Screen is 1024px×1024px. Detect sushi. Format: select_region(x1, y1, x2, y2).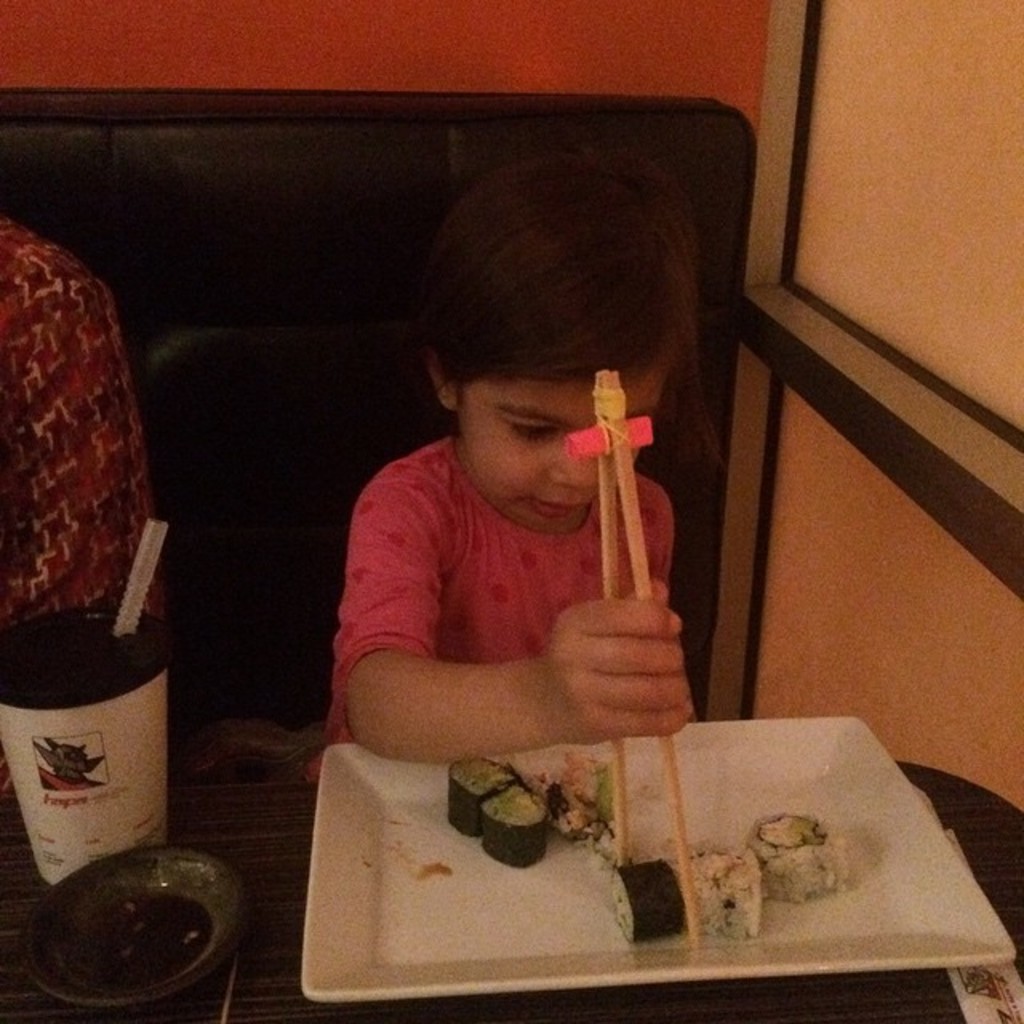
select_region(749, 794, 866, 898).
